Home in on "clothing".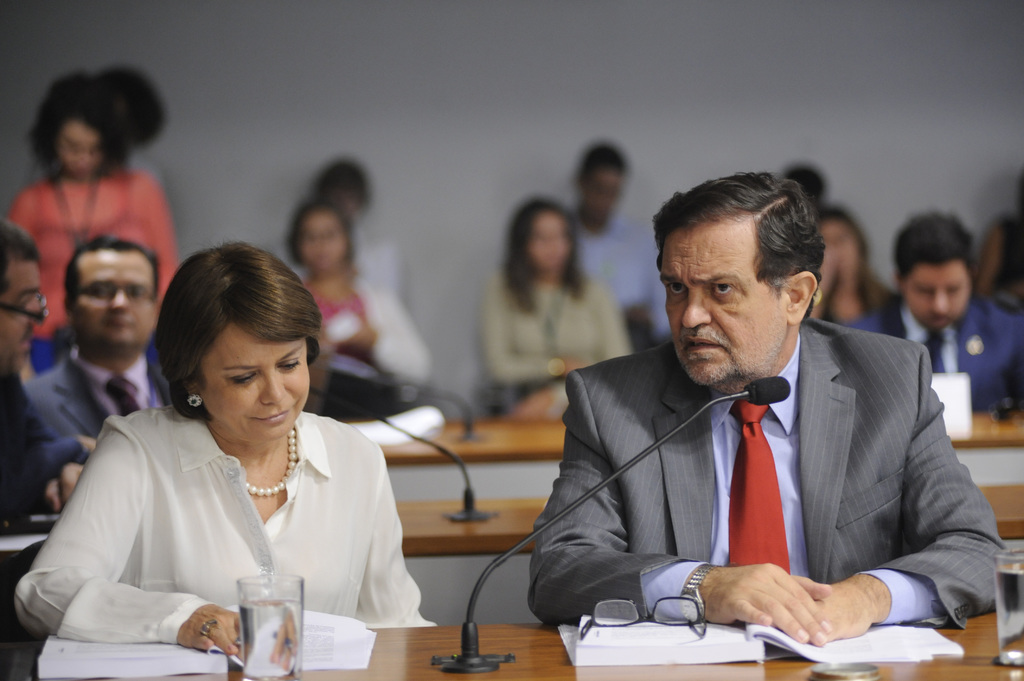
Homed in at rect(294, 279, 436, 390).
